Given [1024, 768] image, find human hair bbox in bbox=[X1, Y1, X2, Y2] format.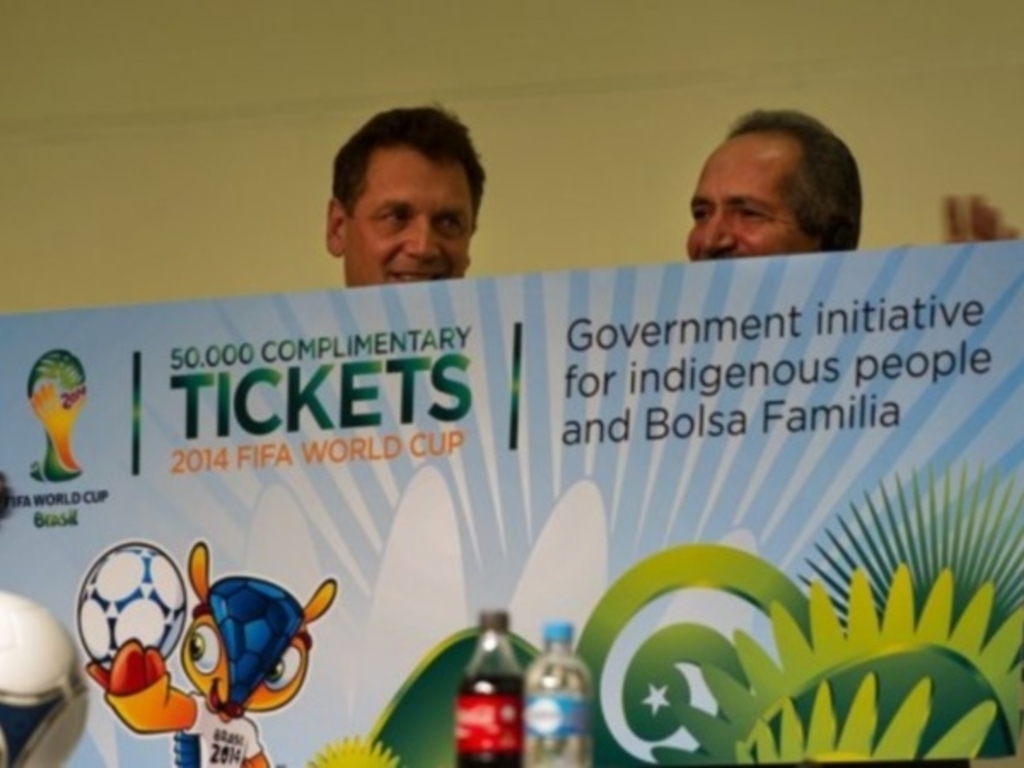
bbox=[321, 102, 488, 220].
